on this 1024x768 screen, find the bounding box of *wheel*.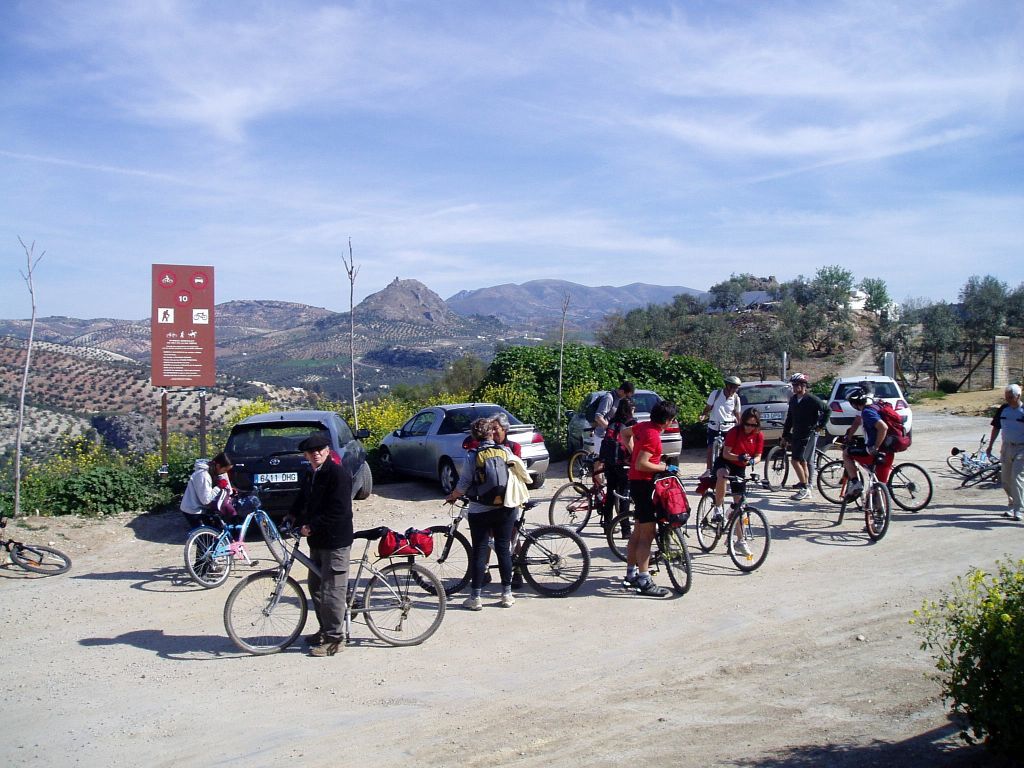
Bounding box: box(354, 453, 374, 501).
